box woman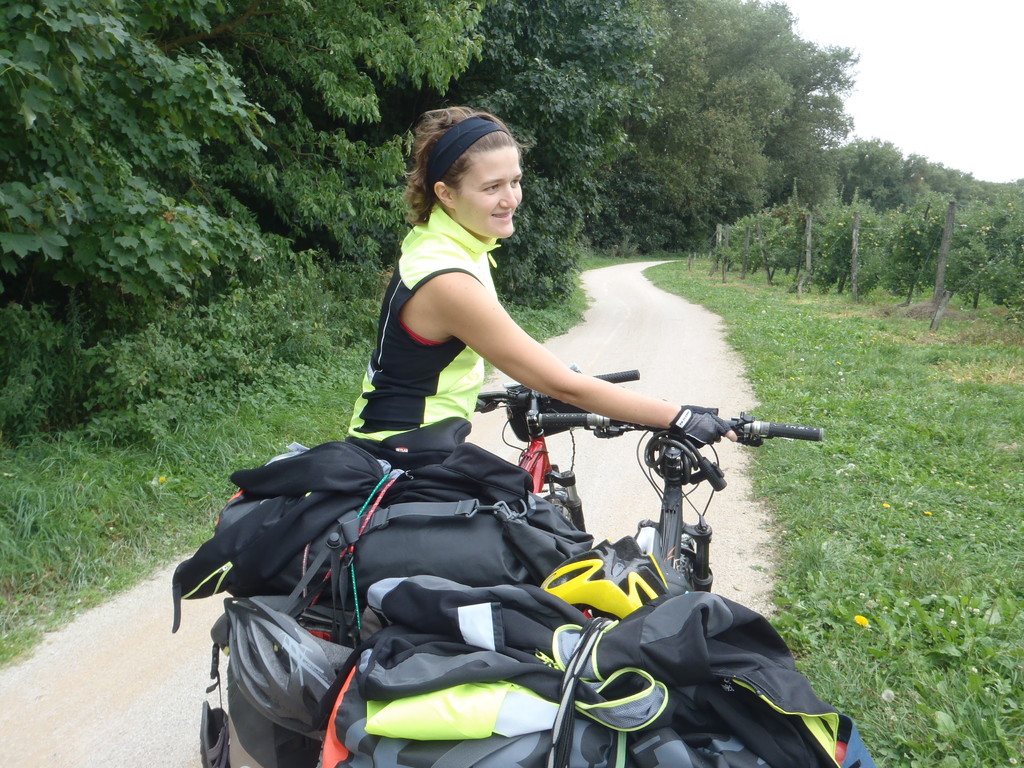
[346, 104, 733, 451]
